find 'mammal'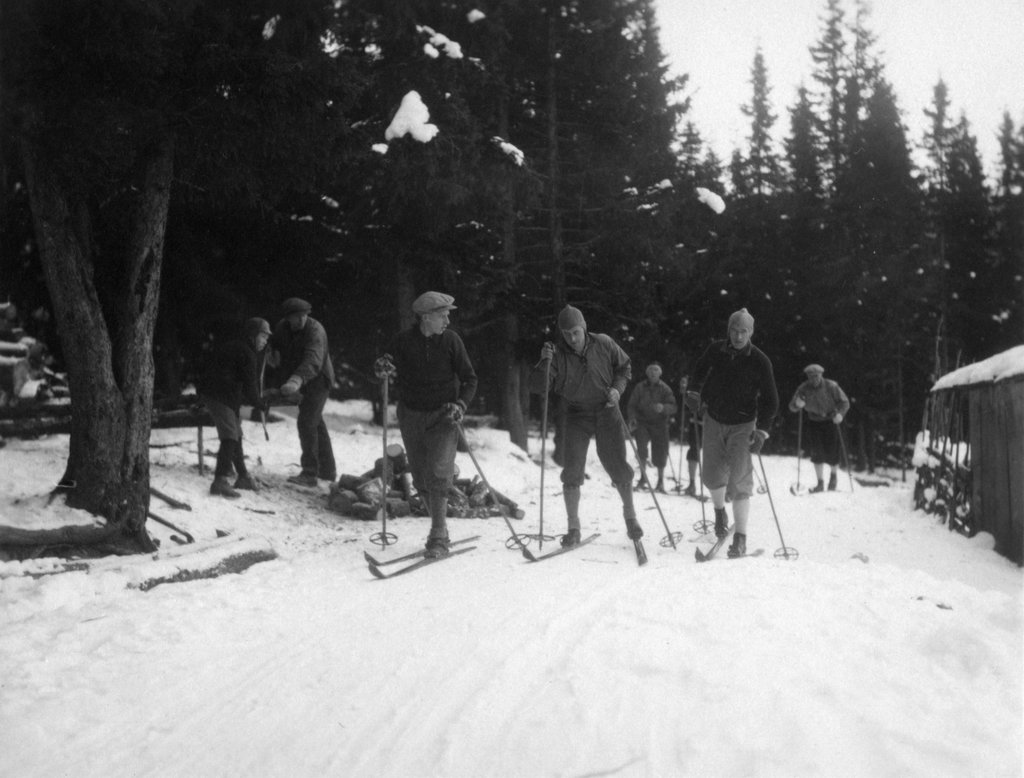
<box>684,305,782,554</box>
